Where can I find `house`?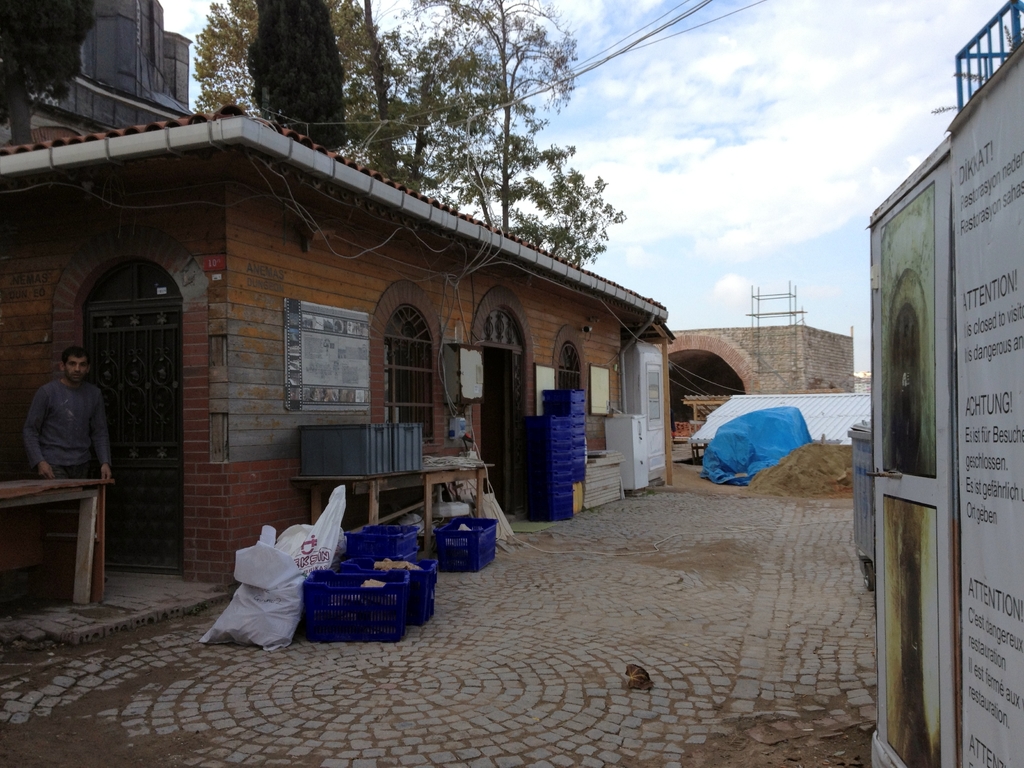
You can find it at box(863, 35, 1023, 767).
